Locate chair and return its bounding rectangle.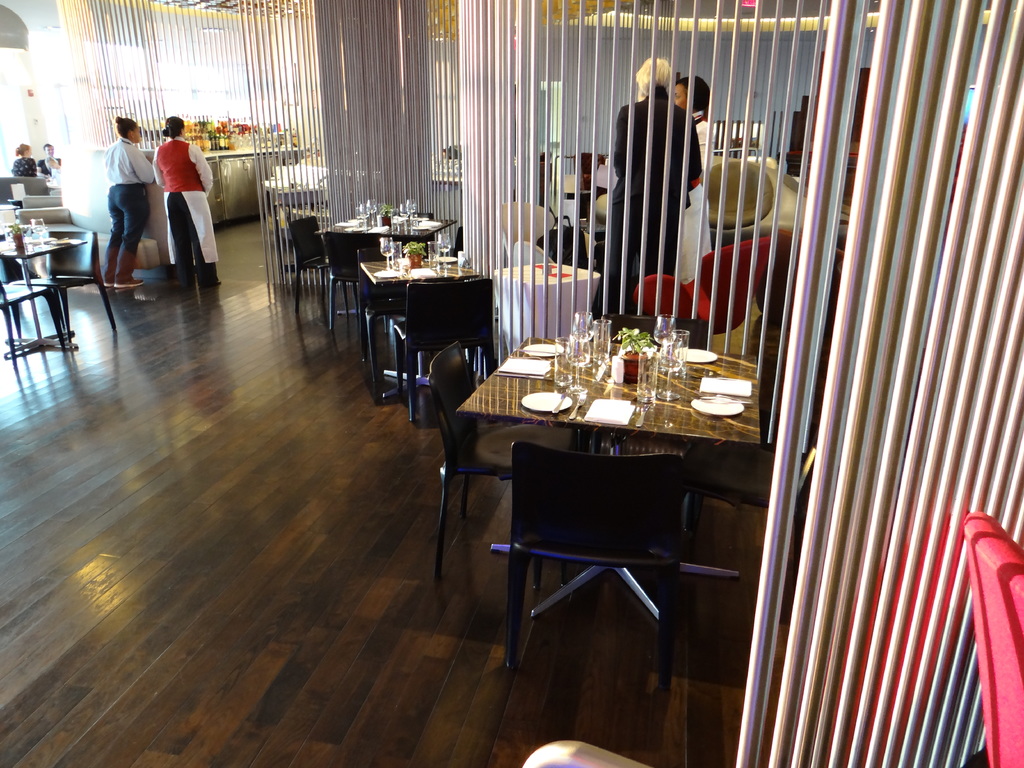
{"left": 326, "top": 232, "right": 397, "bottom": 331}.
